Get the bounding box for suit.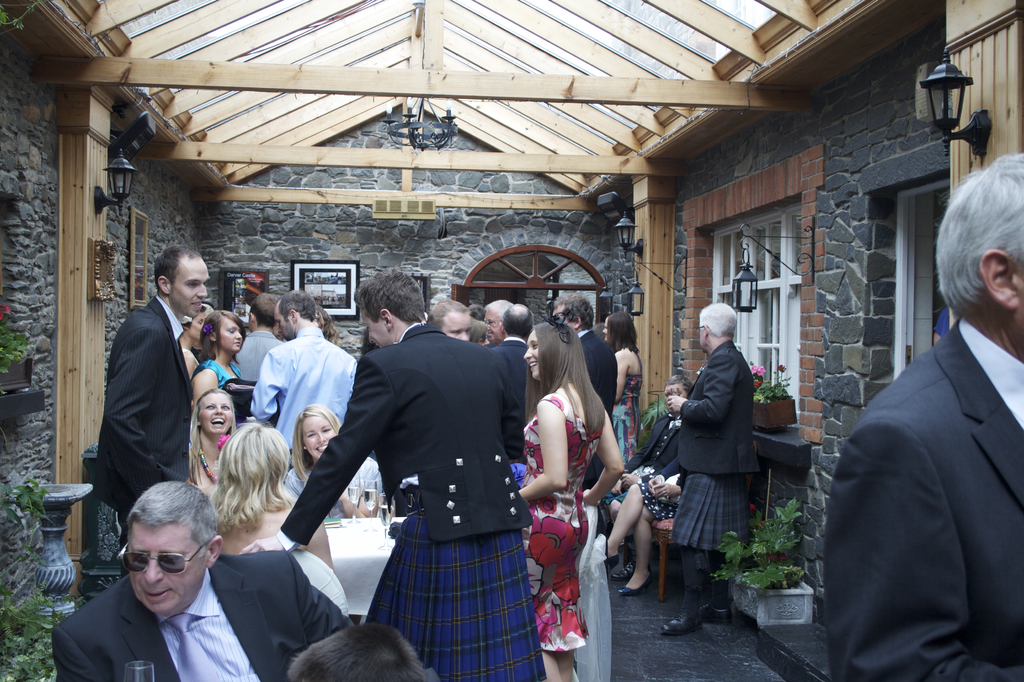
region(819, 216, 1020, 681).
